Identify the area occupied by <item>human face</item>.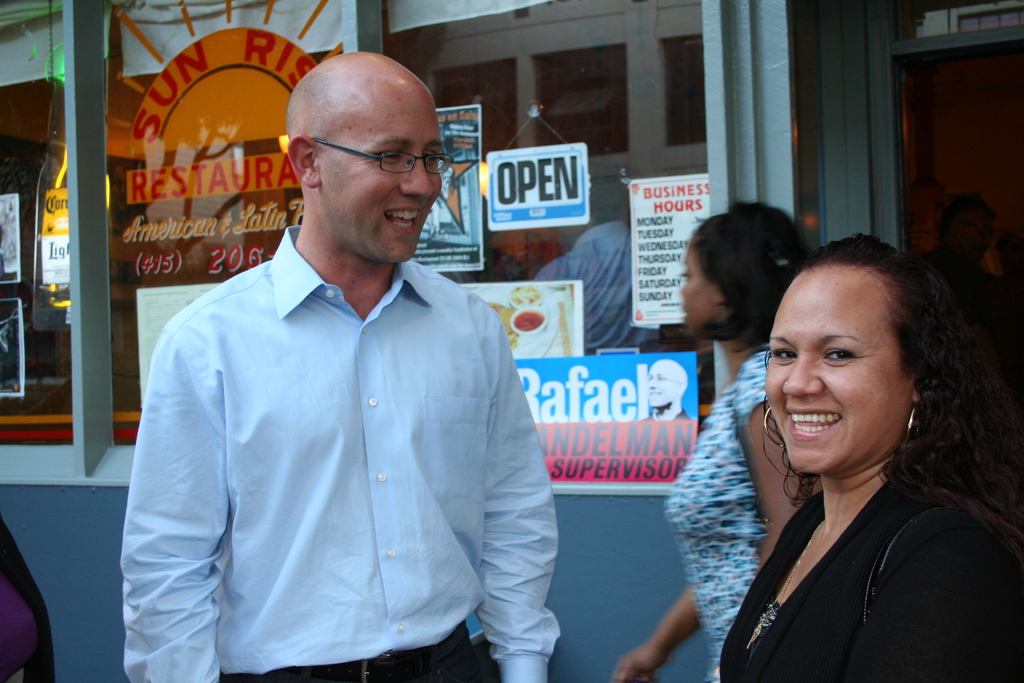
Area: select_region(675, 233, 717, 340).
